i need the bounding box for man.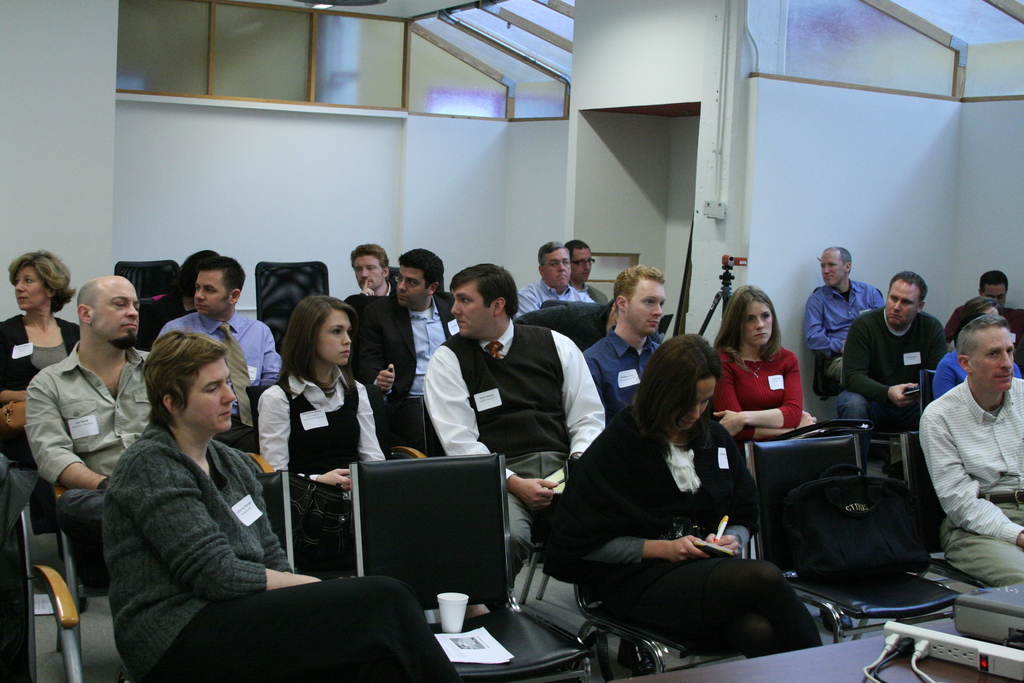
Here it is: locate(839, 274, 944, 440).
